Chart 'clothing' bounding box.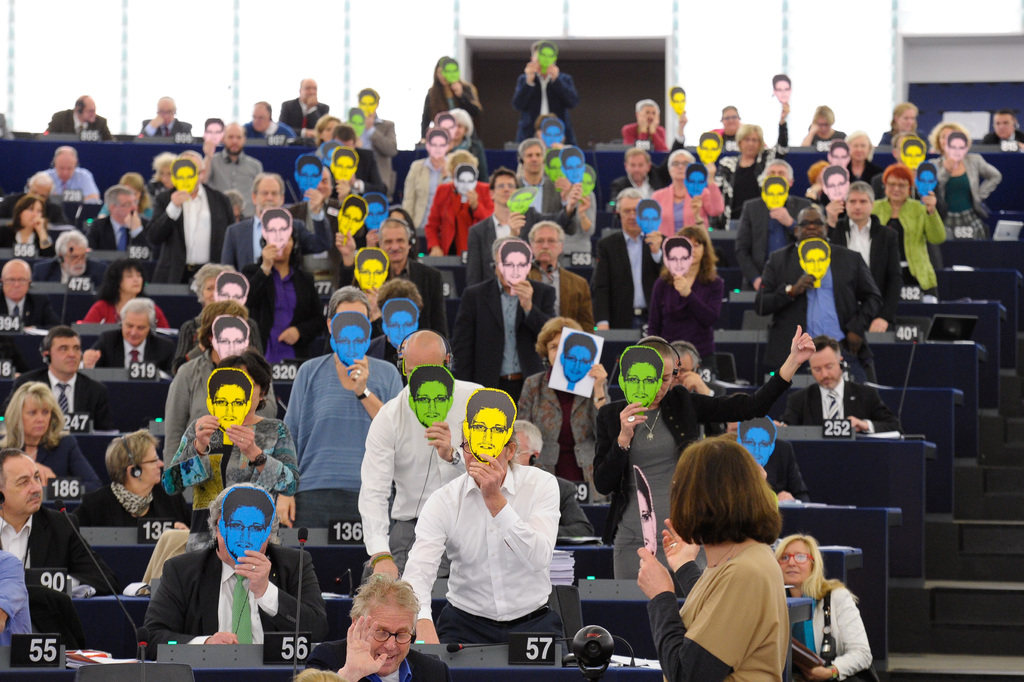
Charted: locate(397, 159, 453, 230).
